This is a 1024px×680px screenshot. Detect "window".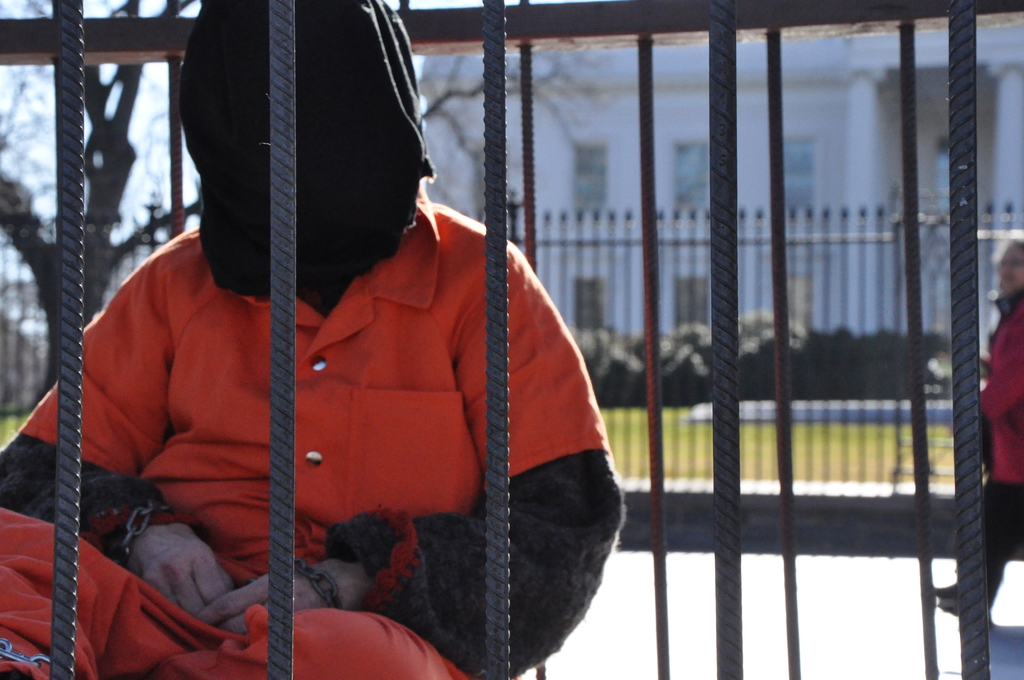
<box>783,140,814,215</box>.
